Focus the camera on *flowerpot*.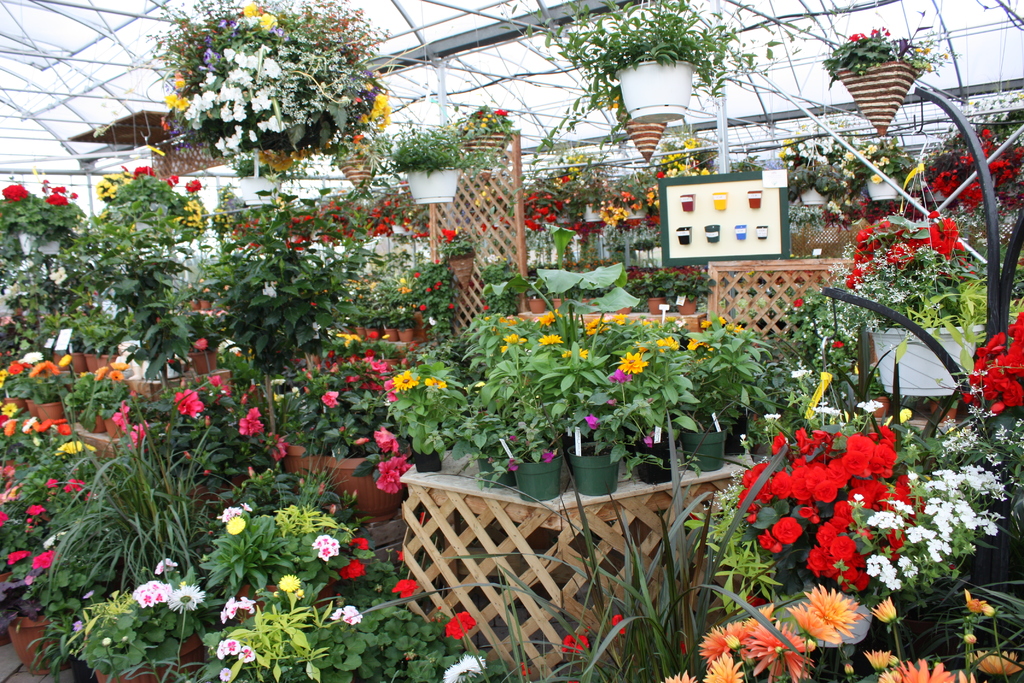
Focus region: locate(710, 190, 725, 211).
